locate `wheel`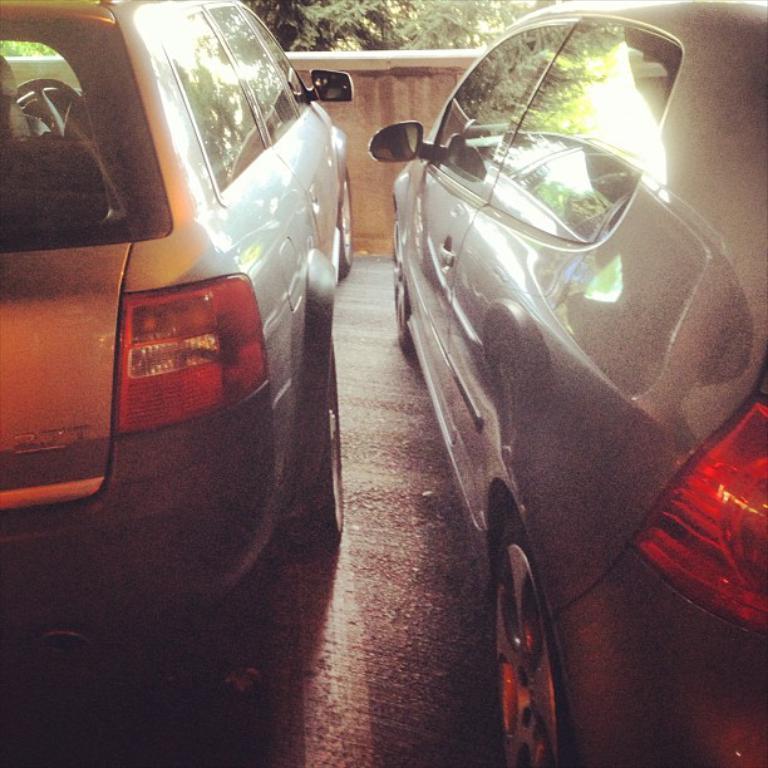
(491,503,591,752)
